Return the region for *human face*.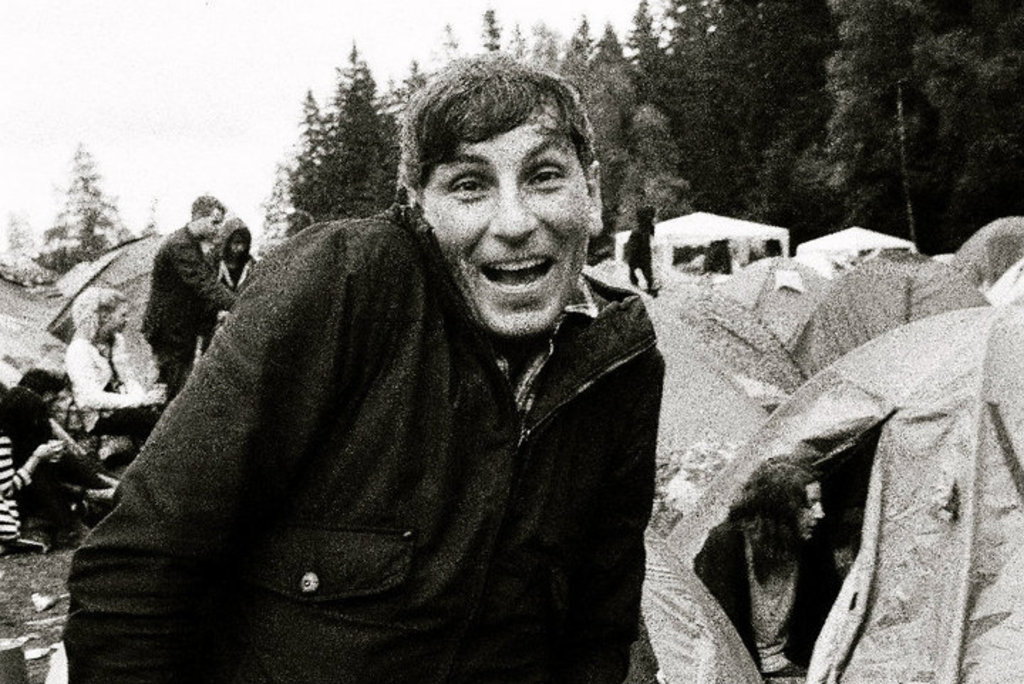
(417,114,596,331).
